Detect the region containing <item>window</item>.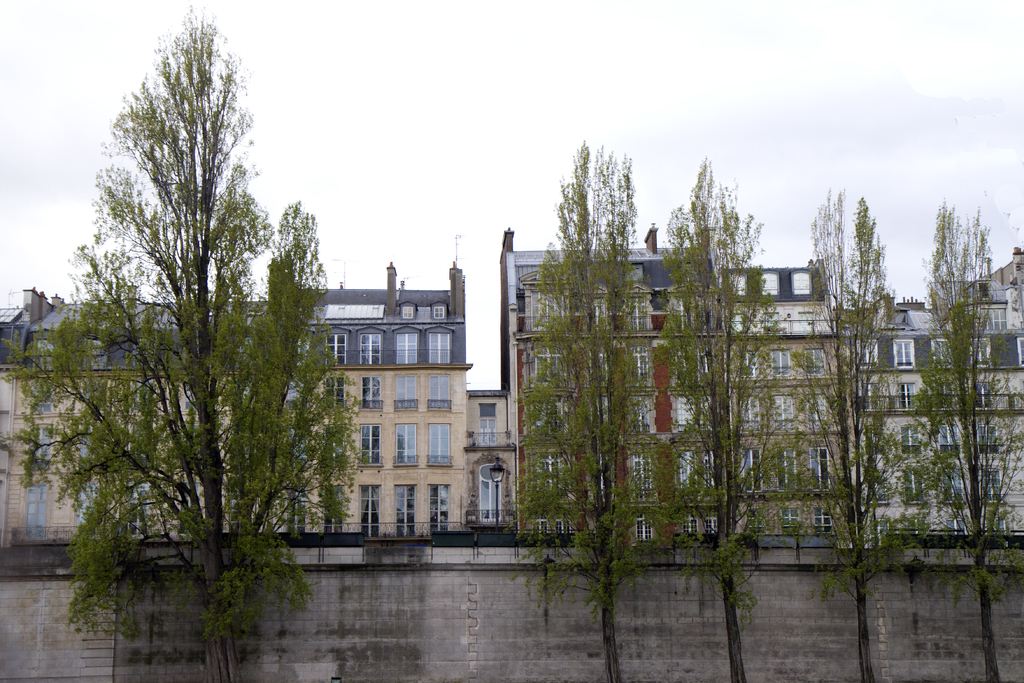
box=[981, 283, 988, 299].
